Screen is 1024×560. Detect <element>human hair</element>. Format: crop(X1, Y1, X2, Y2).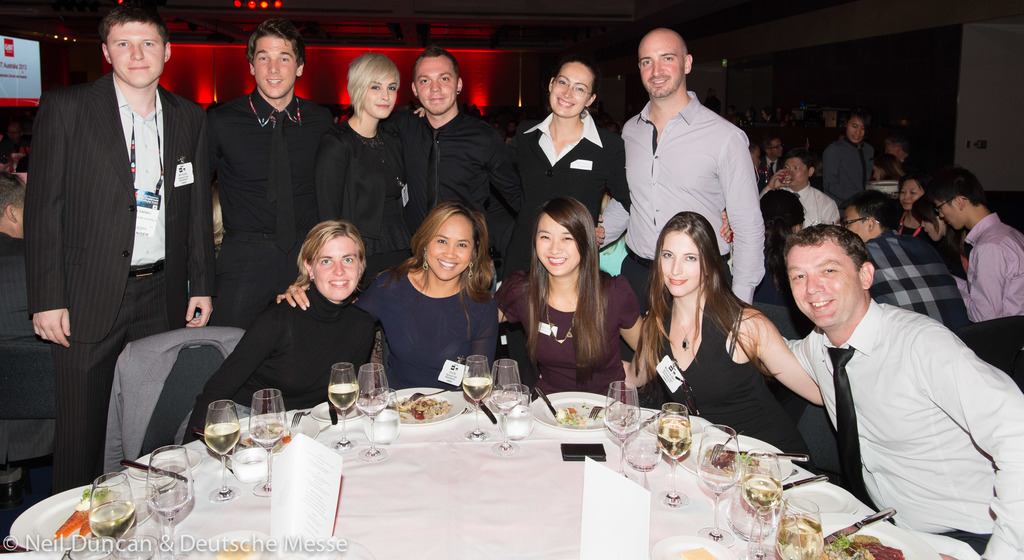
crop(914, 186, 938, 226).
